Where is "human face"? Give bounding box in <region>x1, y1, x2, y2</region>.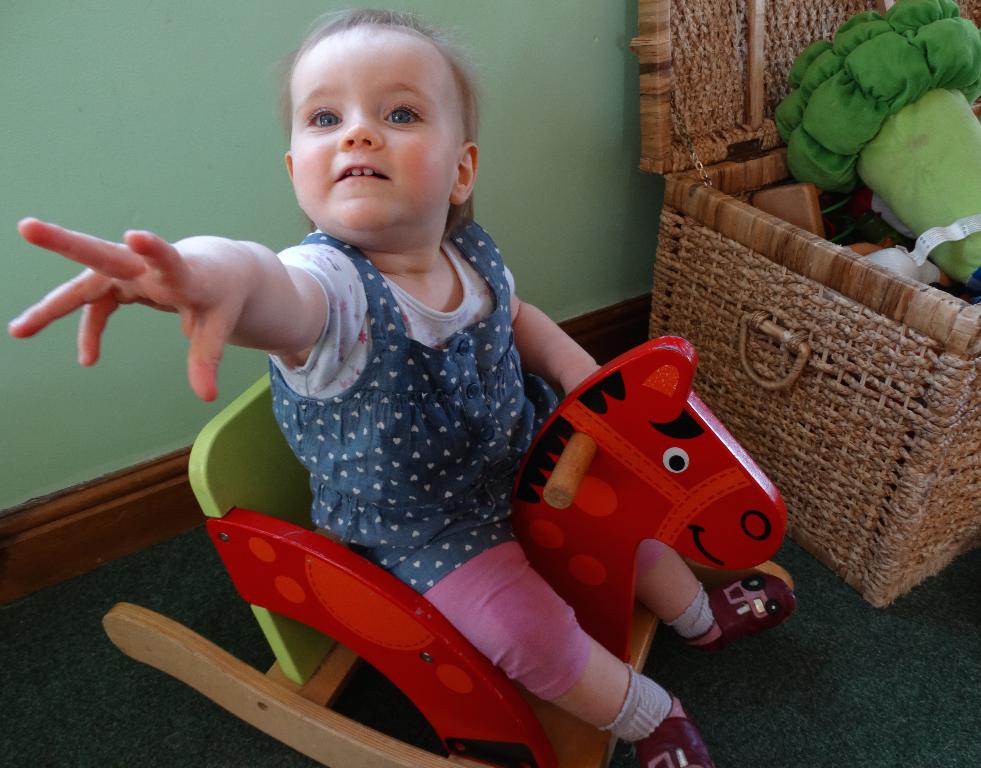
<region>294, 29, 457, 231</region>.
